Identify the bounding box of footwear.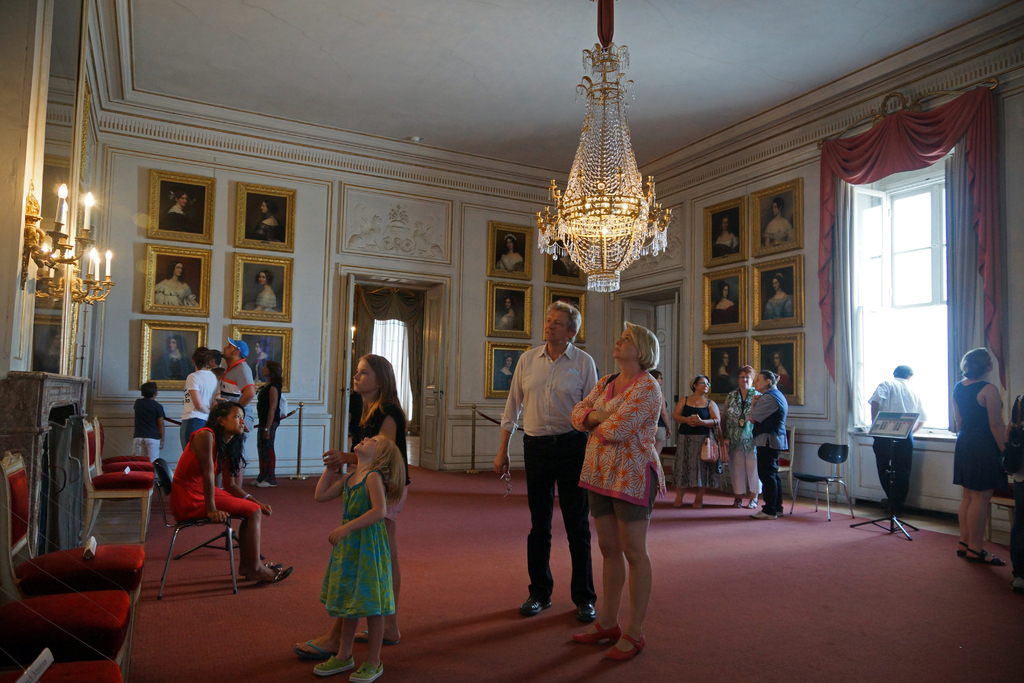
{"x1": 576, "y1": 598, "x2": 593, "y2": 621}.
